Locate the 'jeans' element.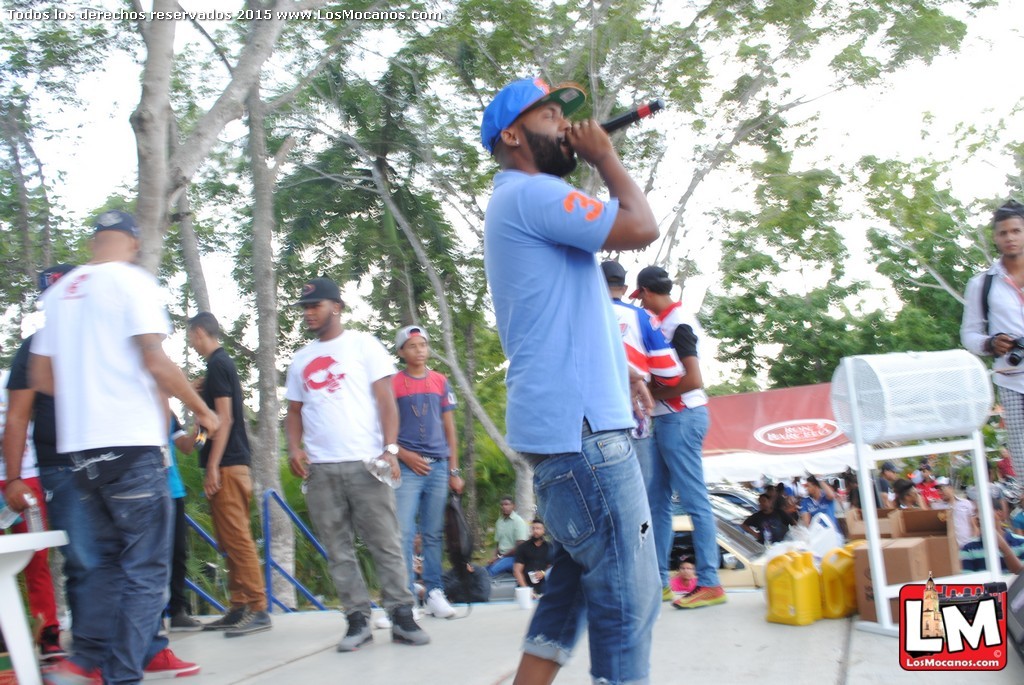
Element bbox: bbox=[646, 406, 712, 591].
